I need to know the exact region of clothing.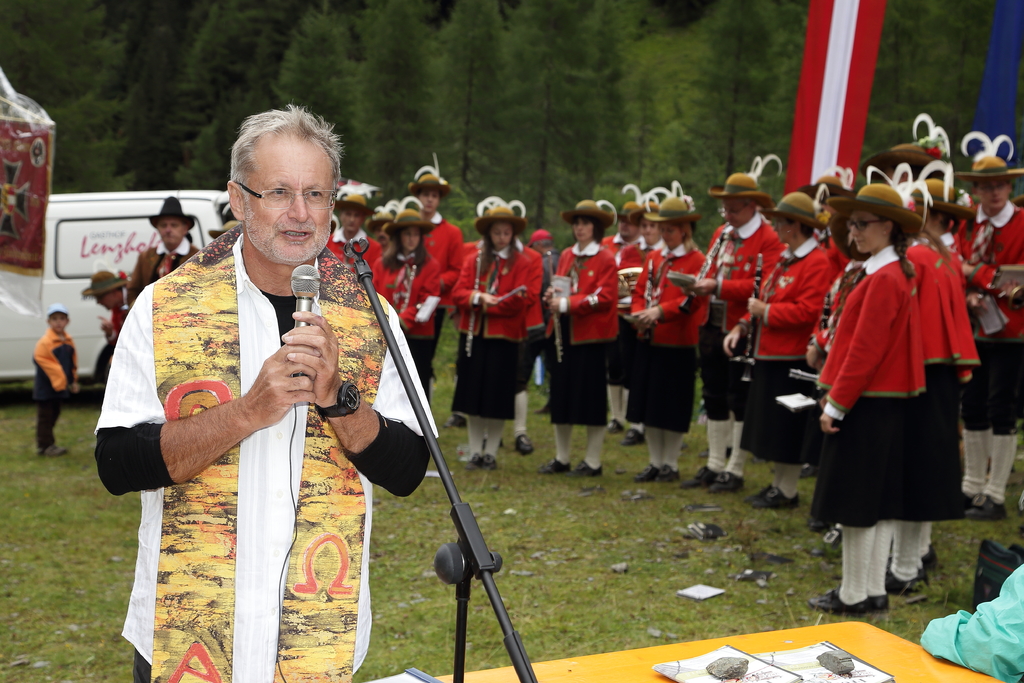
Region: [x1=540, y1=227, x2=628, y2=422].
